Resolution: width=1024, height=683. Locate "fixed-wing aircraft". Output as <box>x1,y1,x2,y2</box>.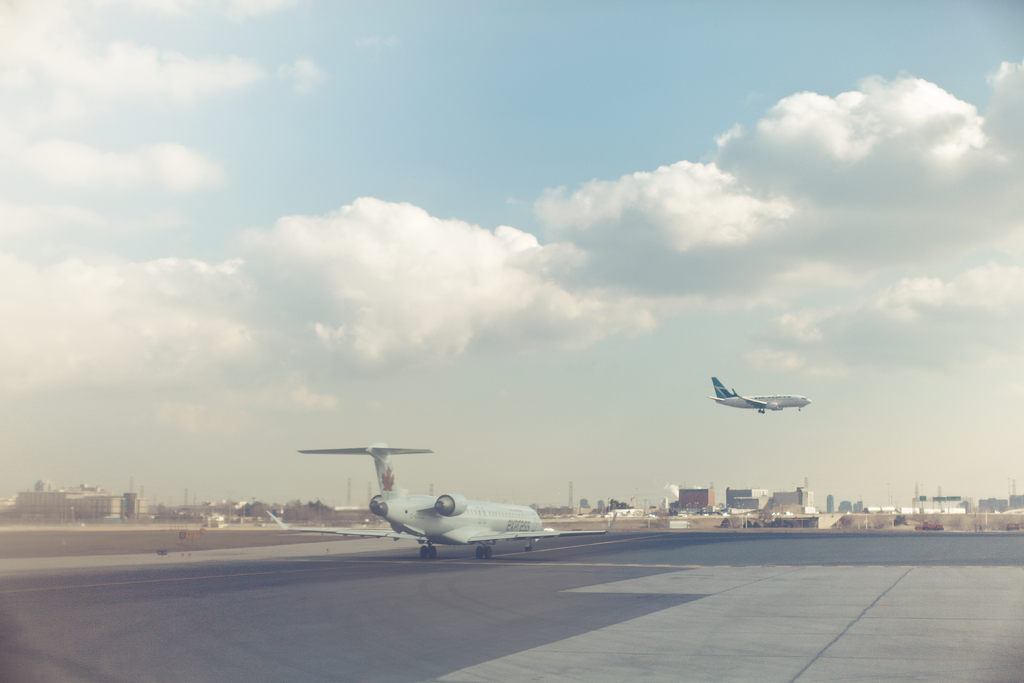
<box>704,372,813,418</box>.
